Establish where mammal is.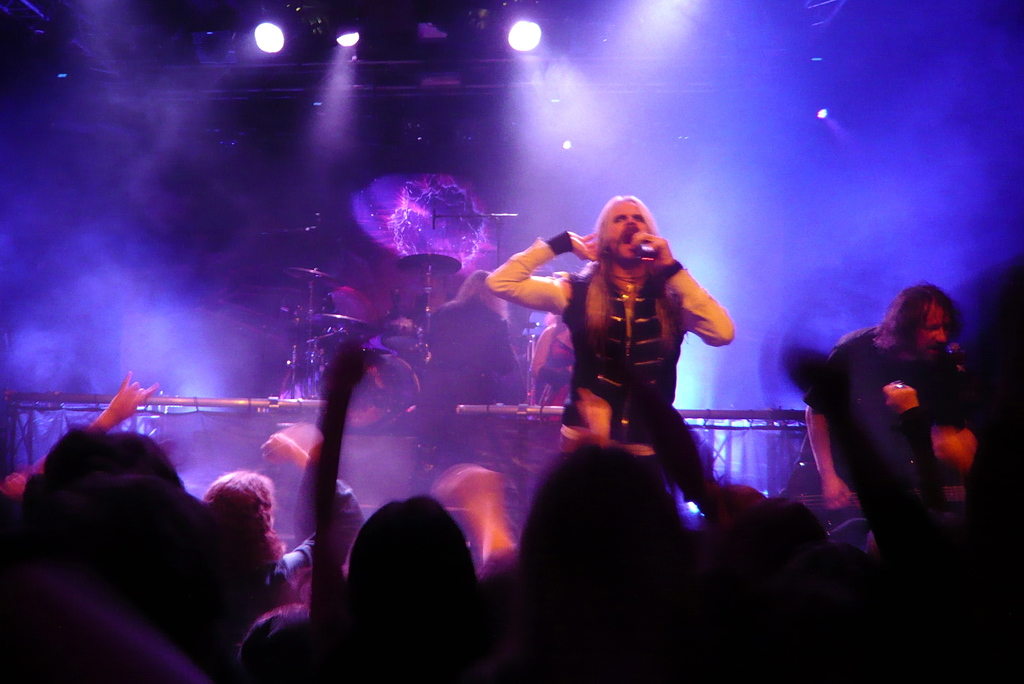
Established at left=794, top=282, right=961, bottom=507.
